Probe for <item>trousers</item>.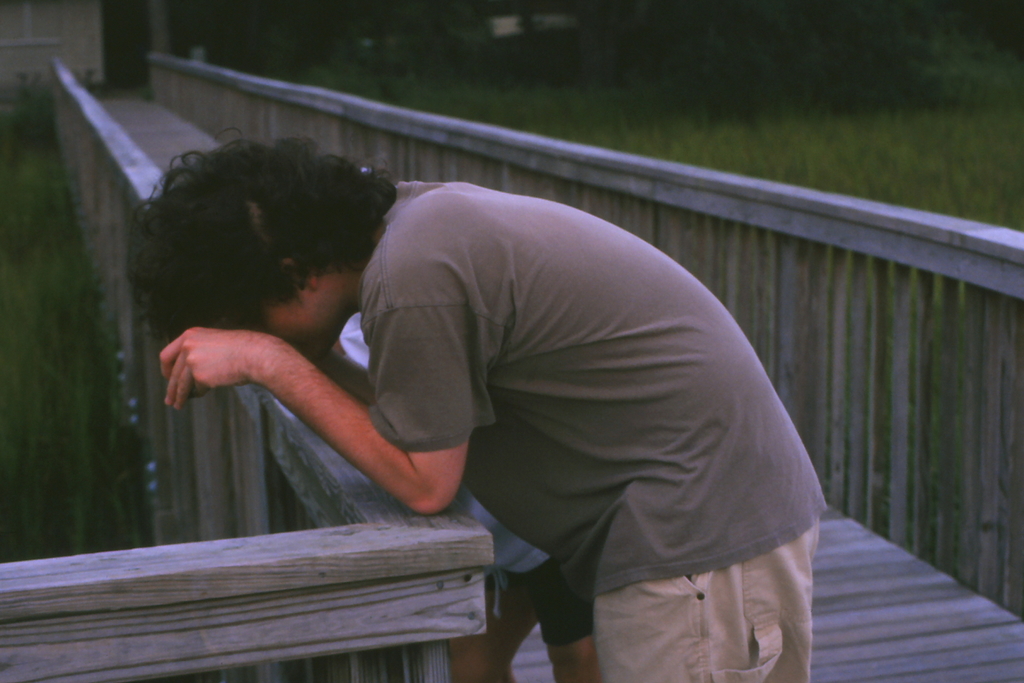
Probe result: bbox(593, 517, 823, 682).
